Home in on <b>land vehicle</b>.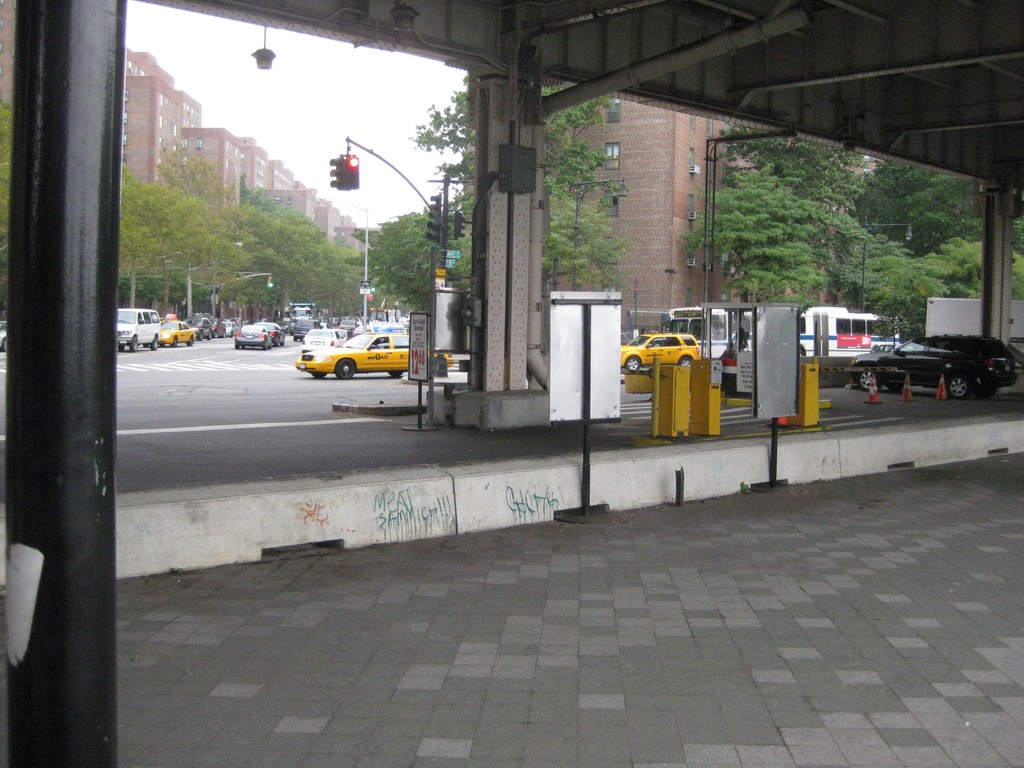
Homed in at [868, 342, 897, 355].
